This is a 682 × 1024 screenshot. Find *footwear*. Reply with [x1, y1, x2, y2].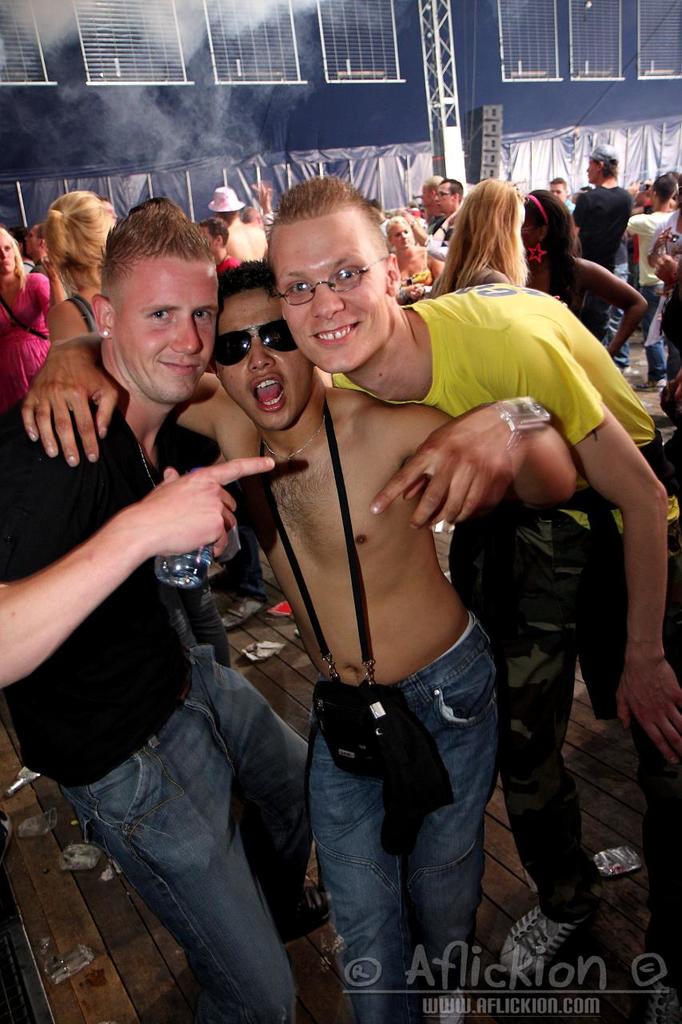
[628, 378, 667, 390].
